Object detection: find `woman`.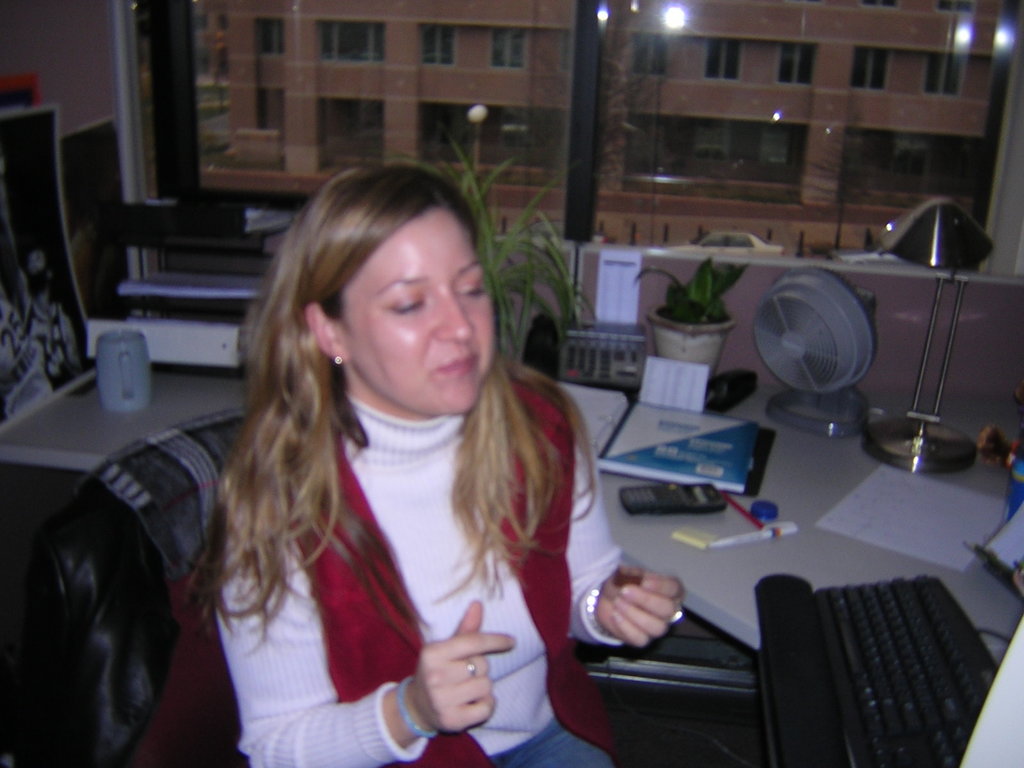
(x1=157, y1=159, x2=623, y2=767).
